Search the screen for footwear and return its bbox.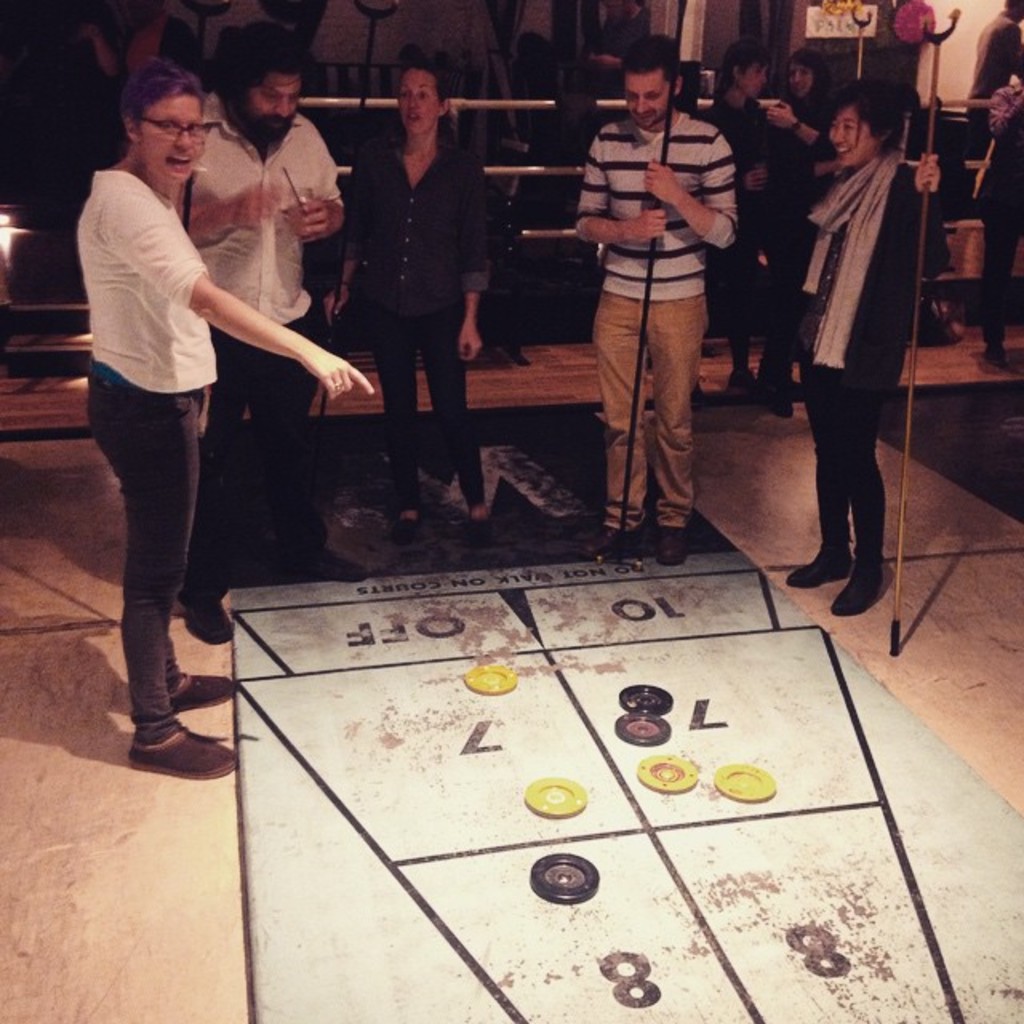
Found: {"left": 989, "top": 336, "right": 1003, "bottom": 360}.
